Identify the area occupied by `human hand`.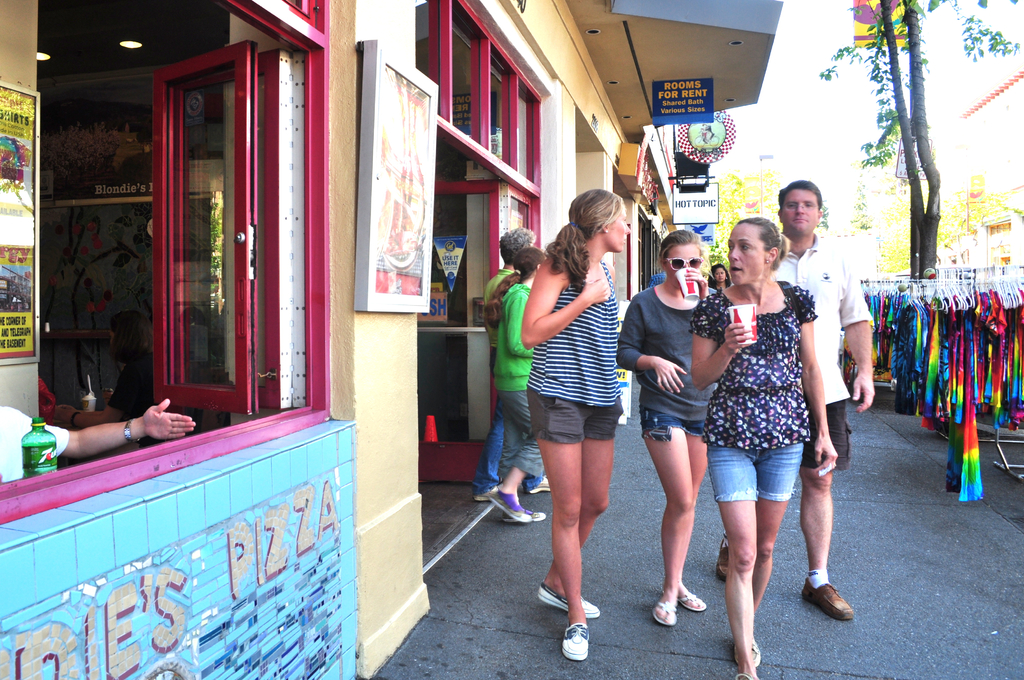
Area: bbox(91, 407, 181, 460).
